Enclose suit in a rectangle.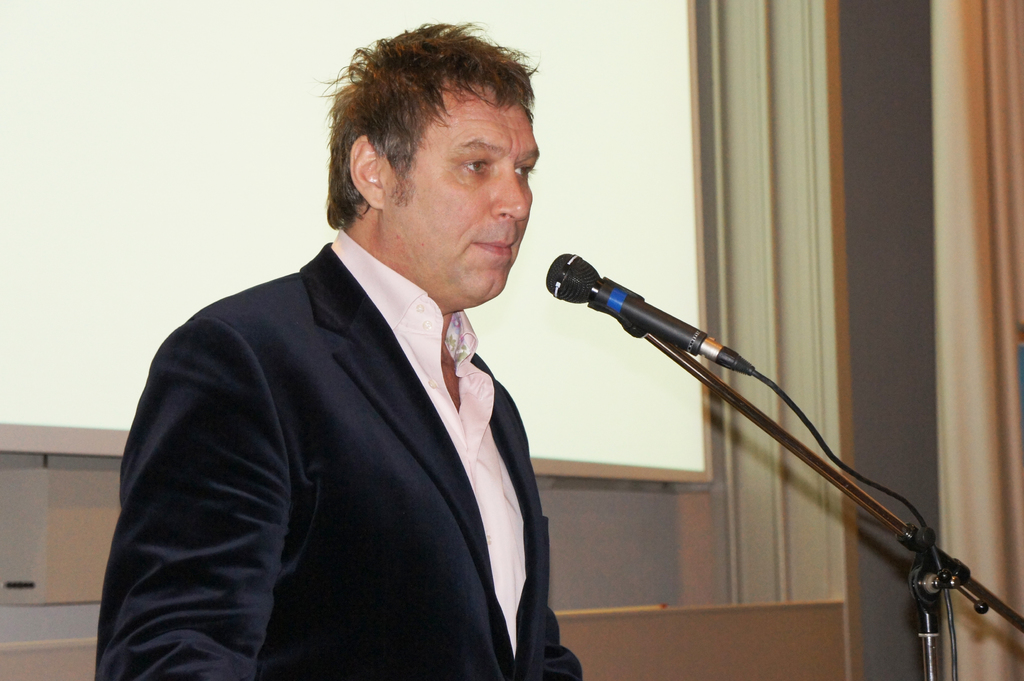
crop(107, 157, 580, 669).
